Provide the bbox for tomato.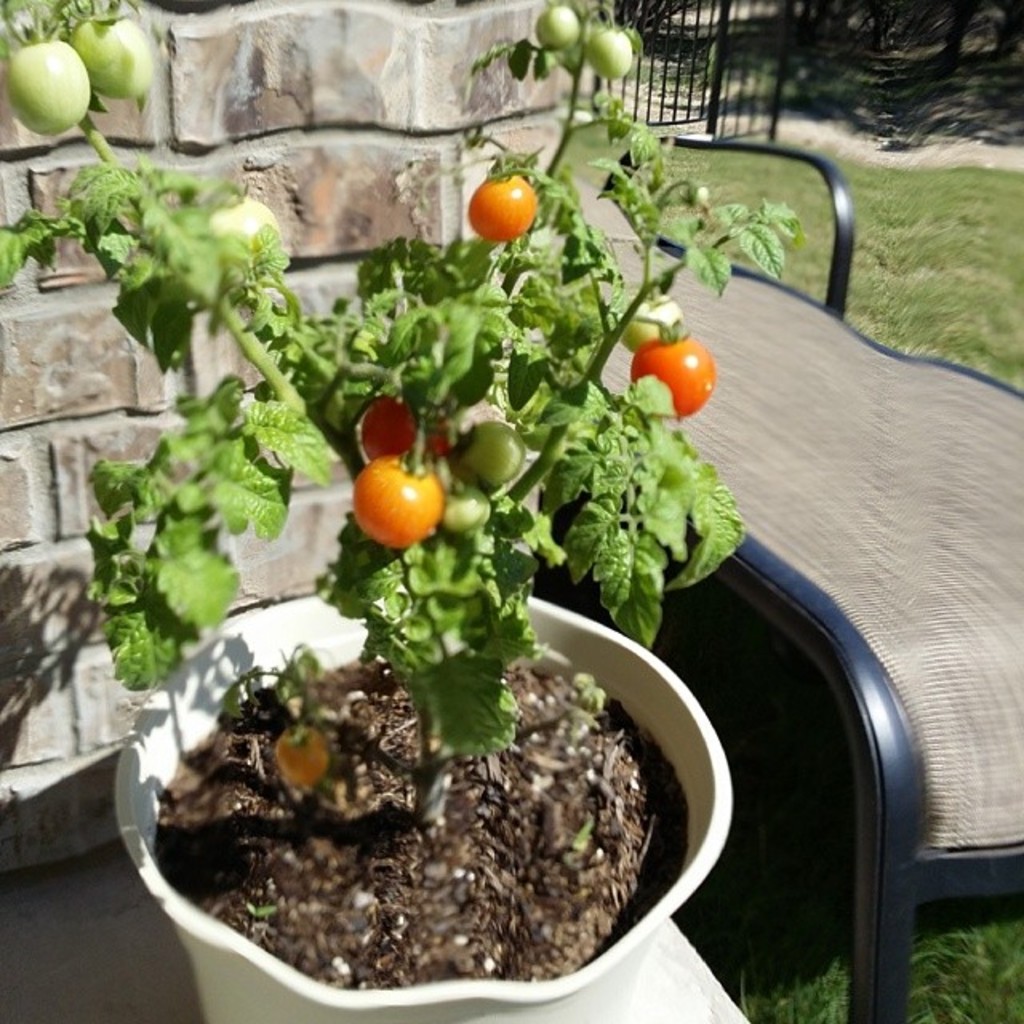
(354, 430, 459, 546).
